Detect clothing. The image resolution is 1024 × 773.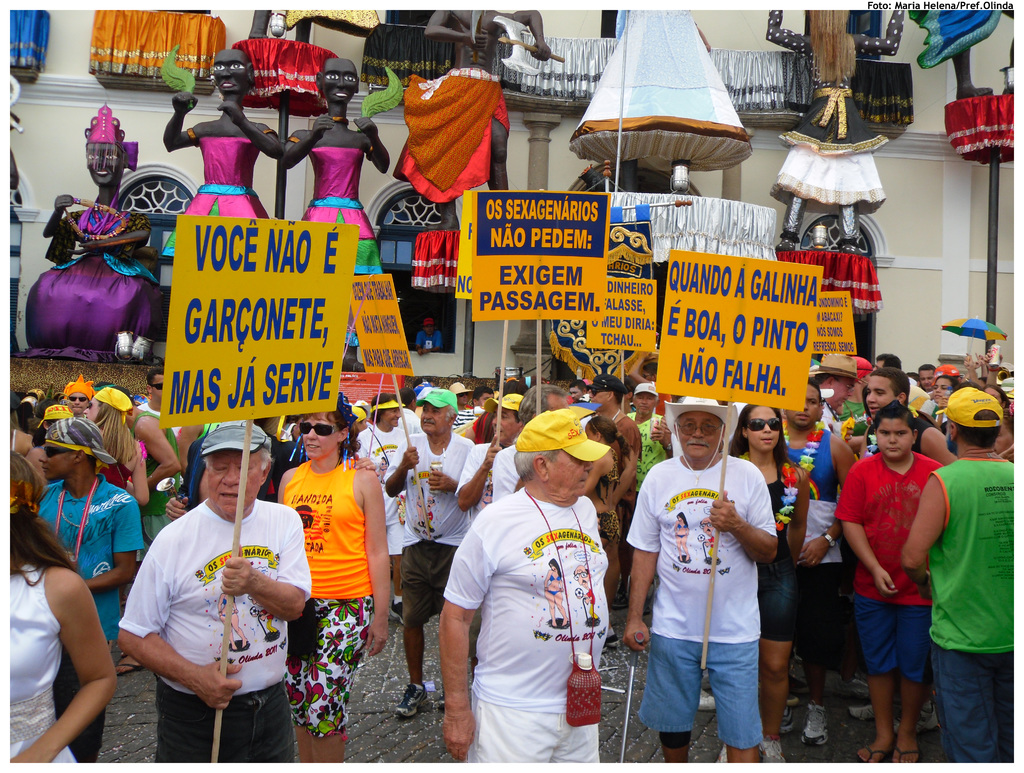
46:475:152:631.
